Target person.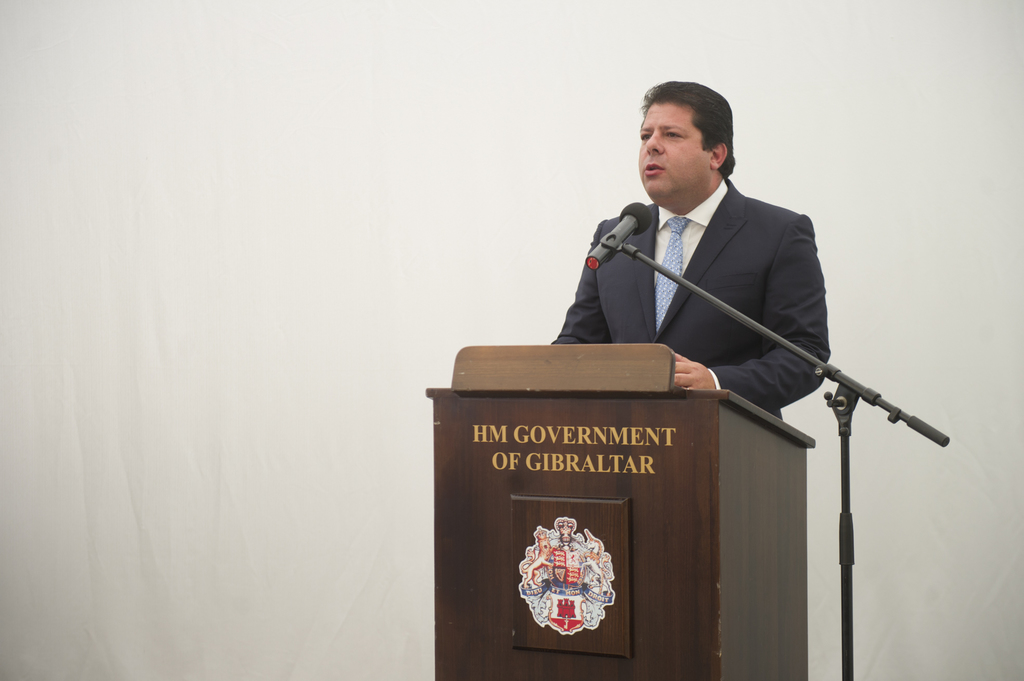
Target region: (left=519, top=74, right=835, bottom=405).
